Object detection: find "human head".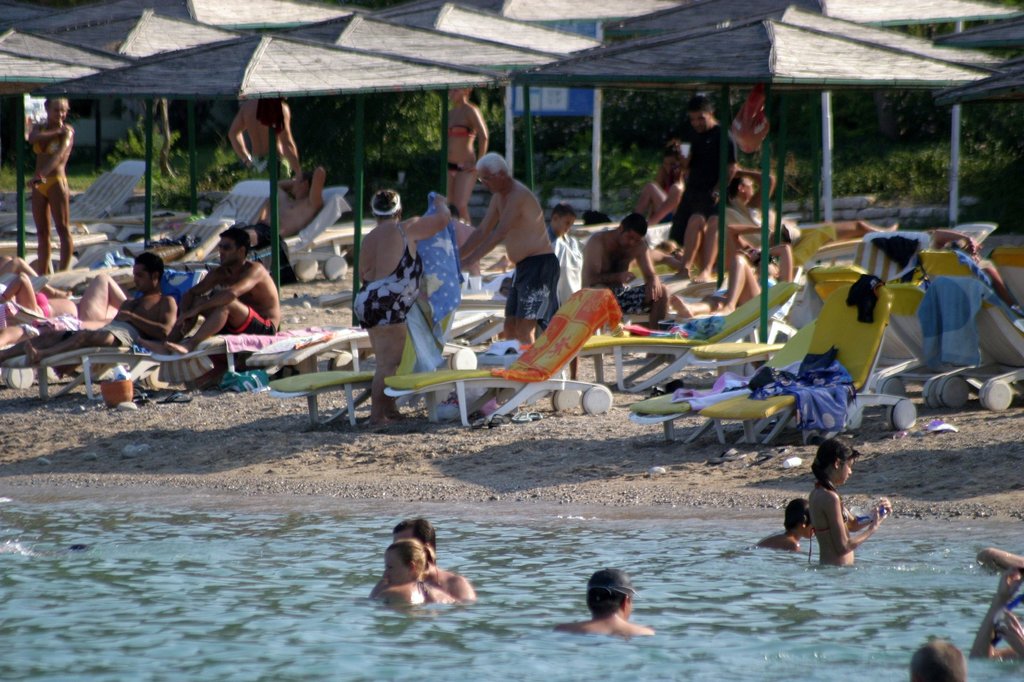
crop(216, 230, 252, 265).
